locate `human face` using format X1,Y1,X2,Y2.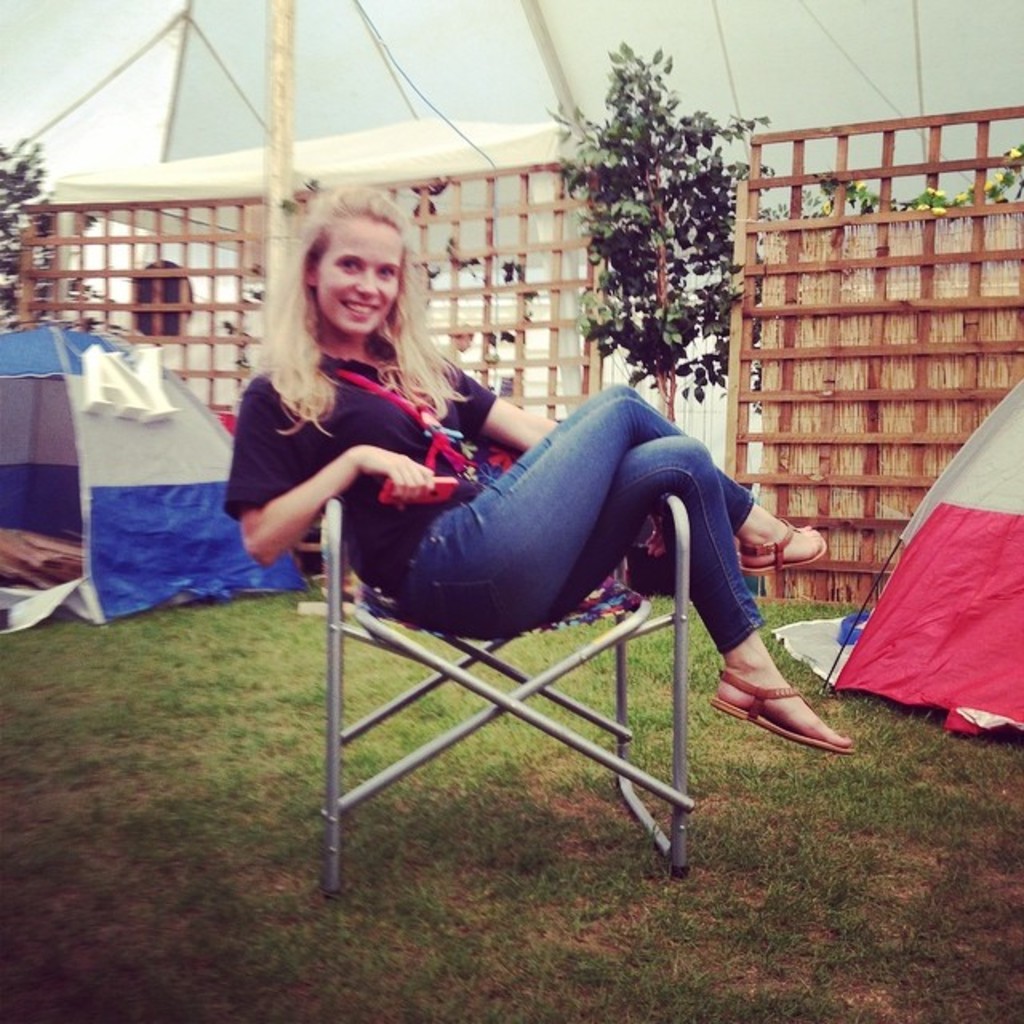
318,218,406,333.
